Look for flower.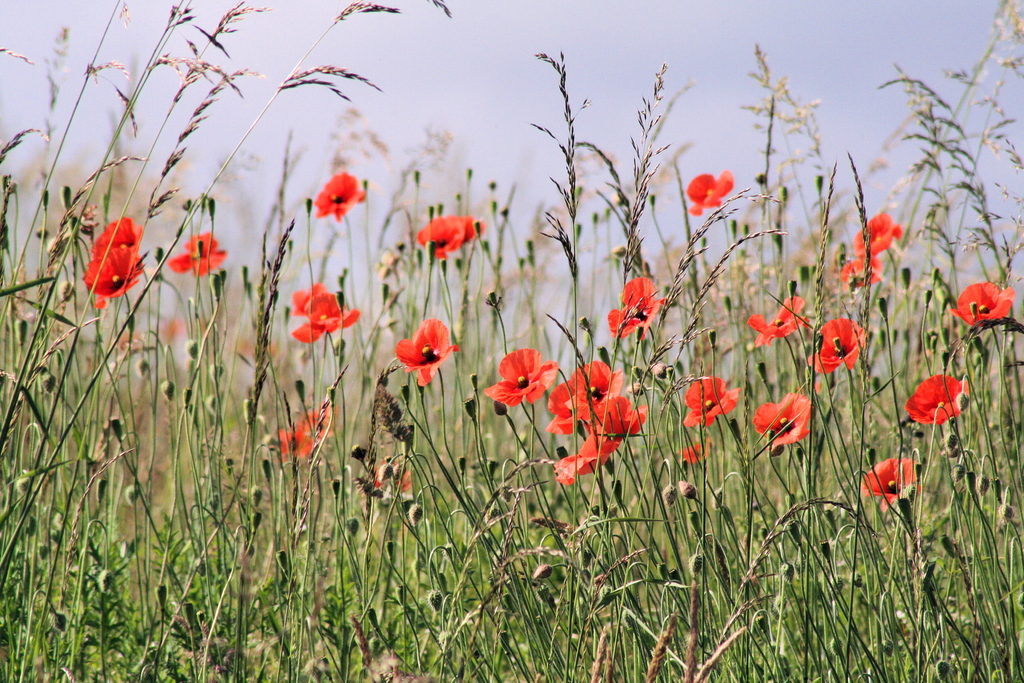
Found: 489 345 557 416.
